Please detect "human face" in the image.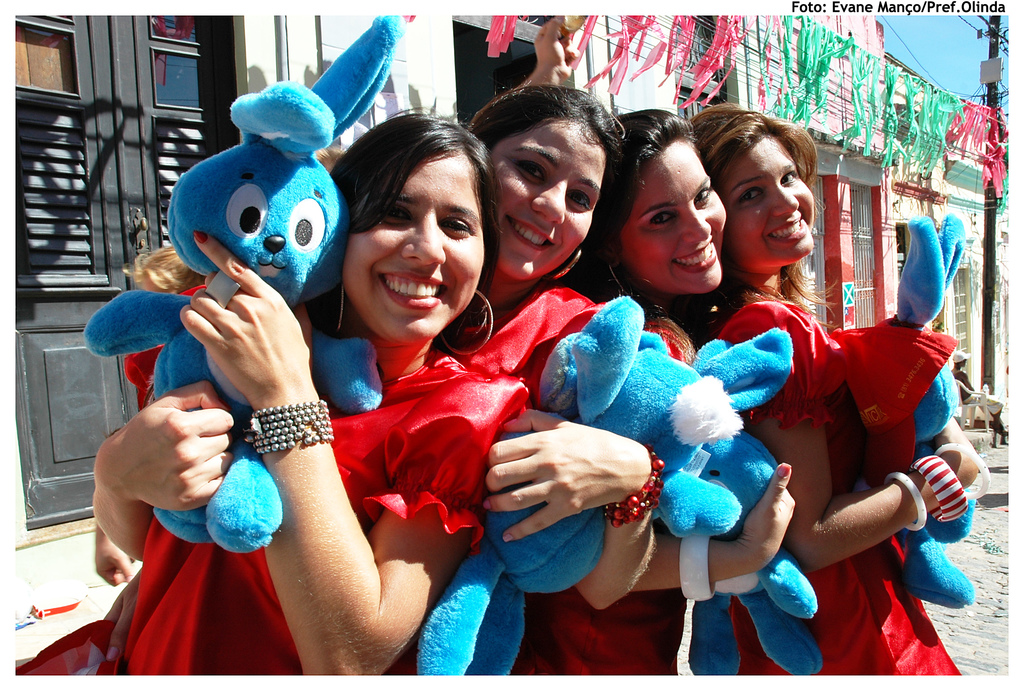
pyautogui.locateOnScreen(721, 140, 817, 268).
